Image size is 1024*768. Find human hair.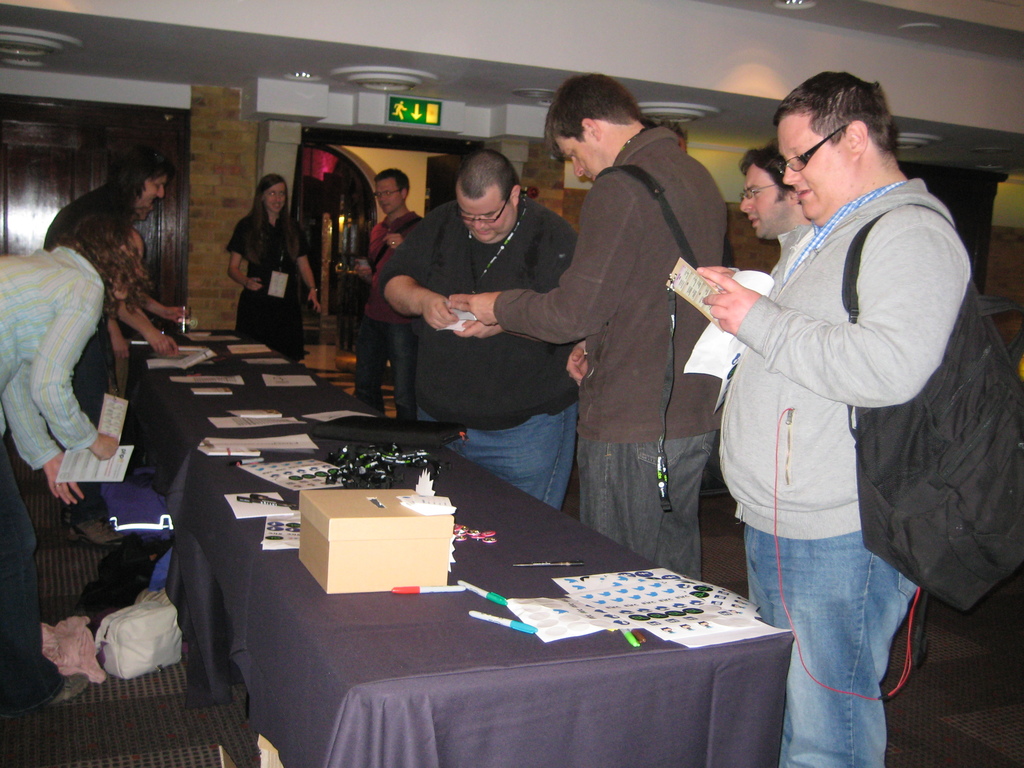
[546,77,641,159].
